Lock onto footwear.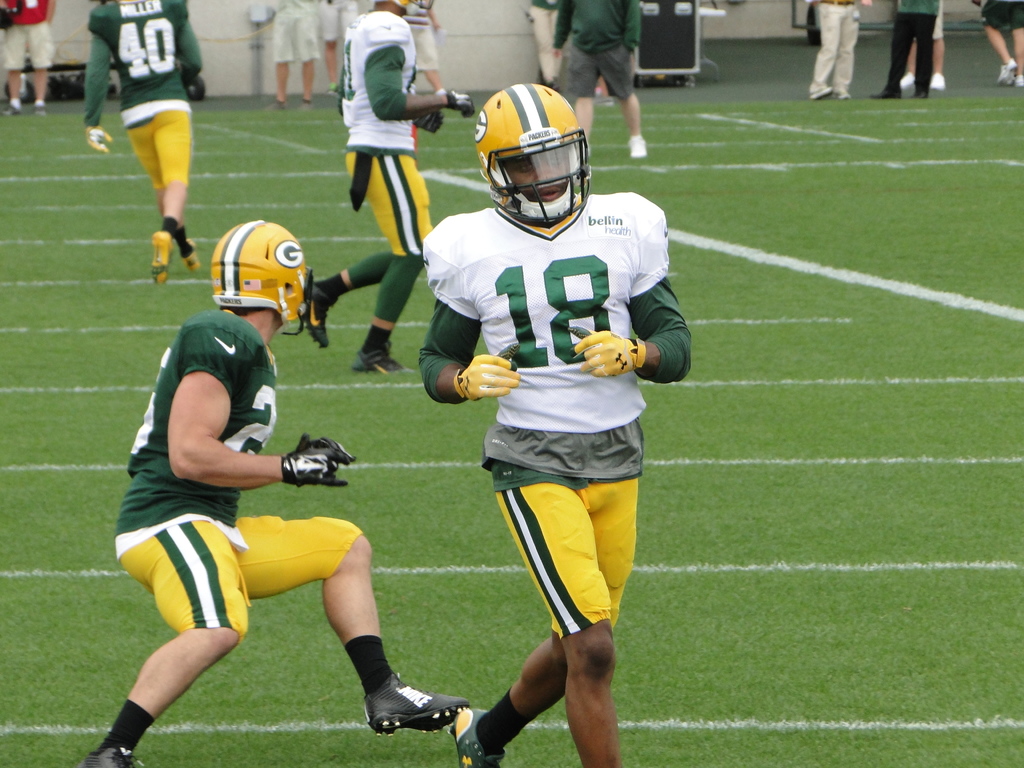
Locked: (262,98,291,111).
